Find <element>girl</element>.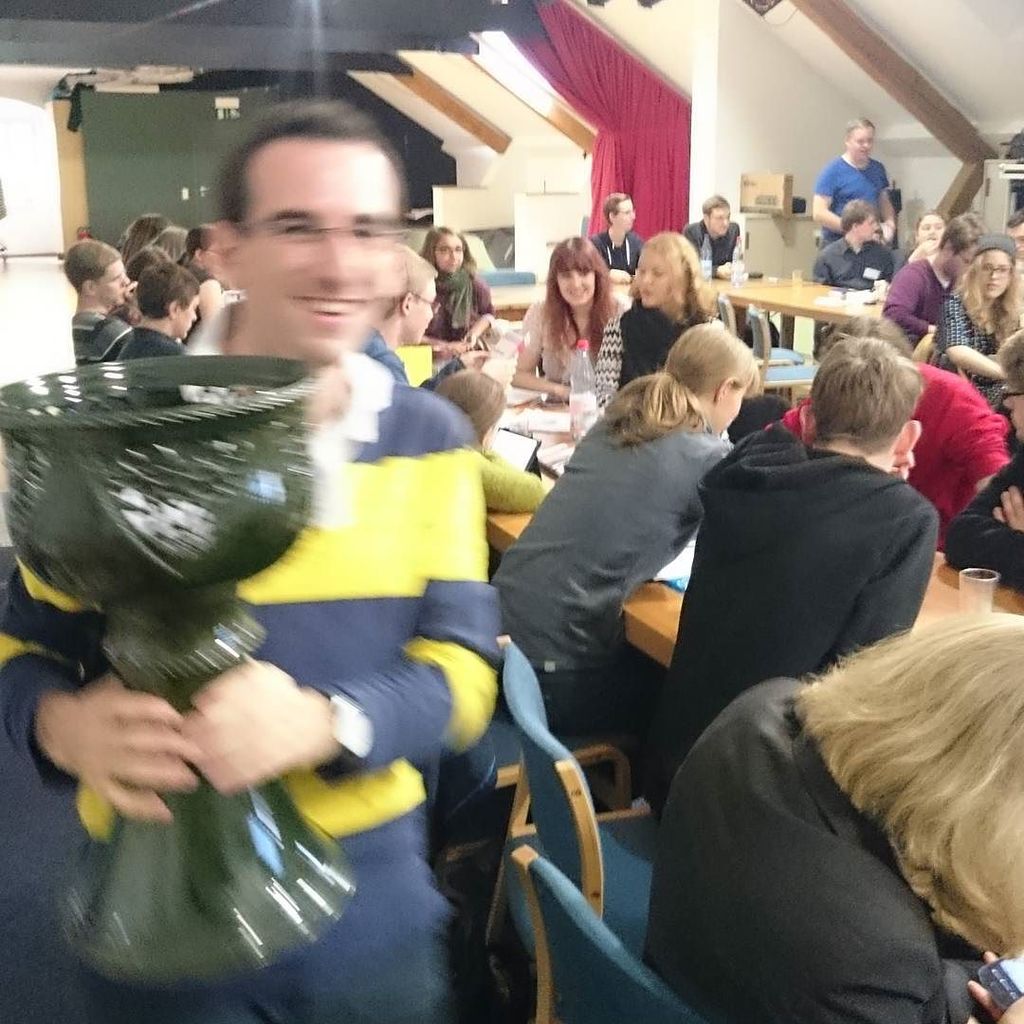
bbox=(487, 320, 761, 728).
